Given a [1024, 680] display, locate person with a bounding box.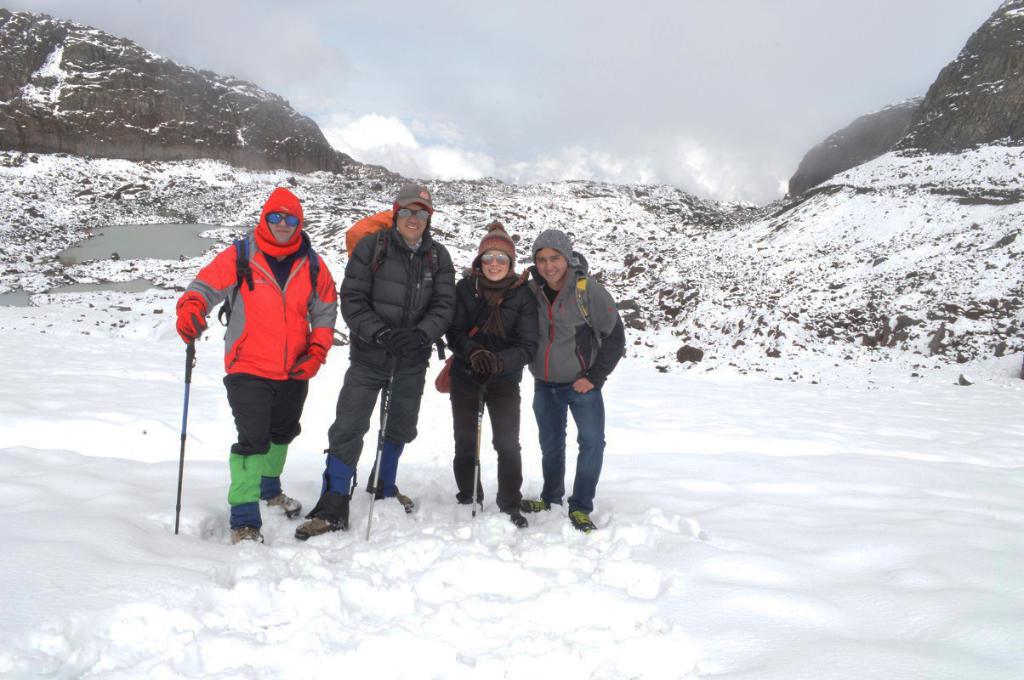
Located: [left=185, top=179, right=338, bottom=552].
